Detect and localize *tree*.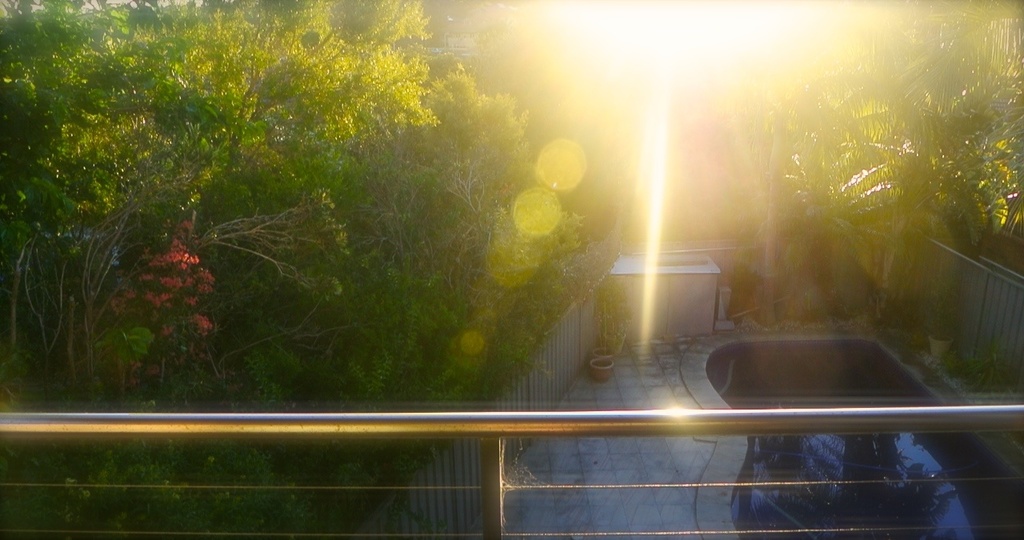
Localized at box(720, 0, 1023, 373).
